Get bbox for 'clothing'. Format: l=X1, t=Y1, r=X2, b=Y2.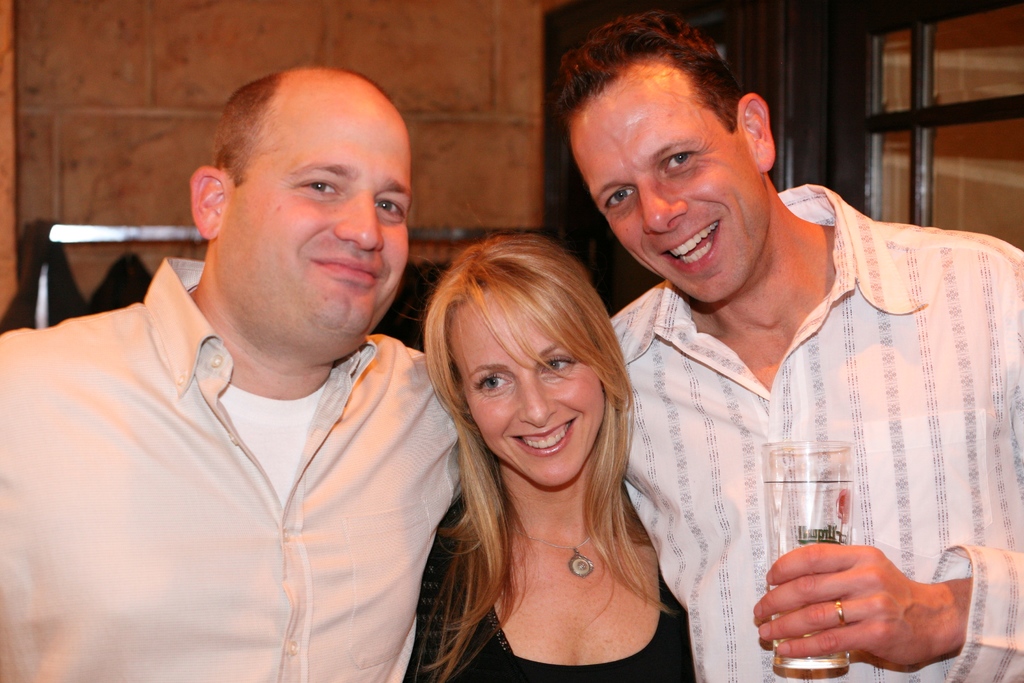
l=620, t=172, r=1019, b=682.
